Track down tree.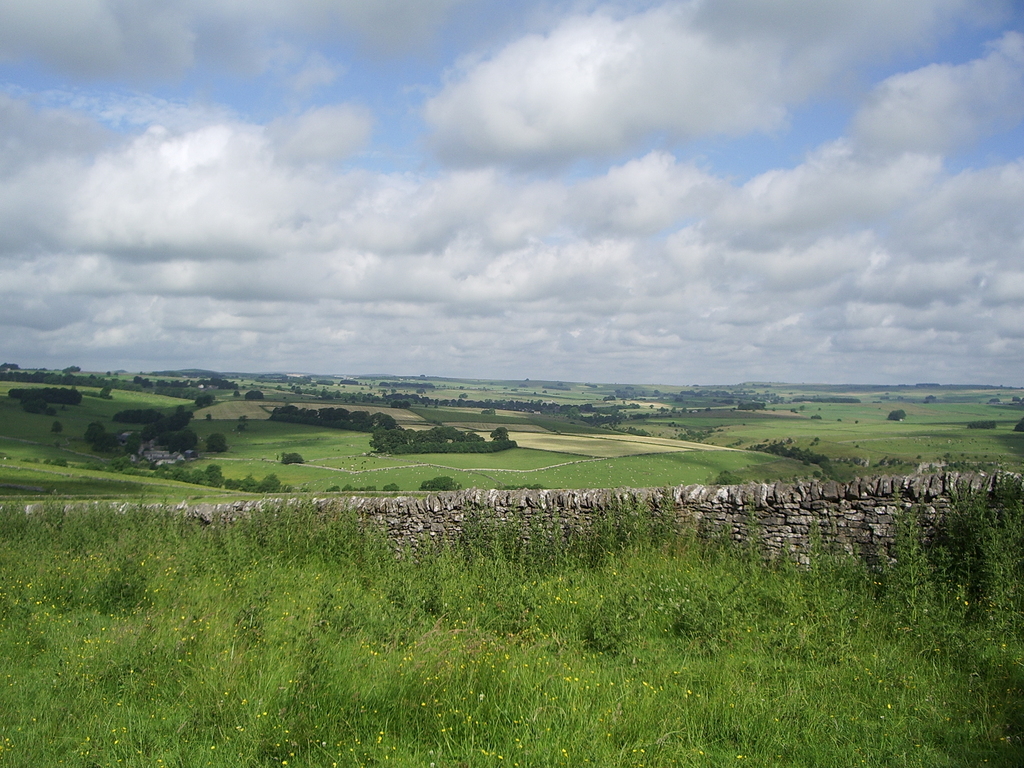
Tracked to [205,412,213,419].
